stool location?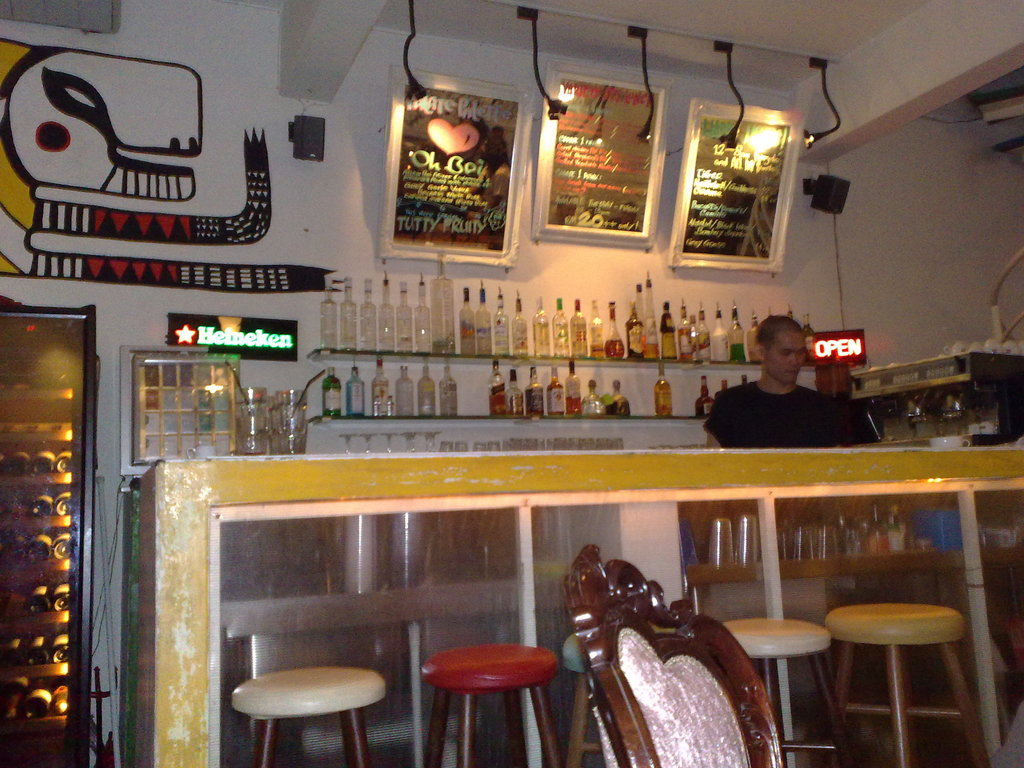
556:632:614:767
